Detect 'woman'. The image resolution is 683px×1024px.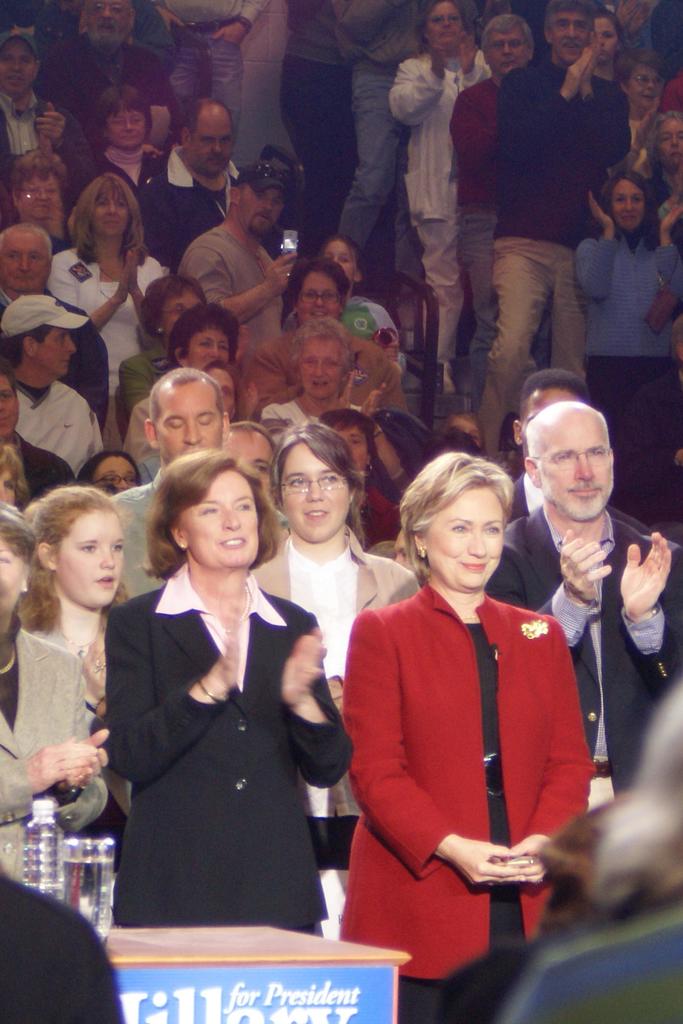
select_region(390, 0, 502, 422).
